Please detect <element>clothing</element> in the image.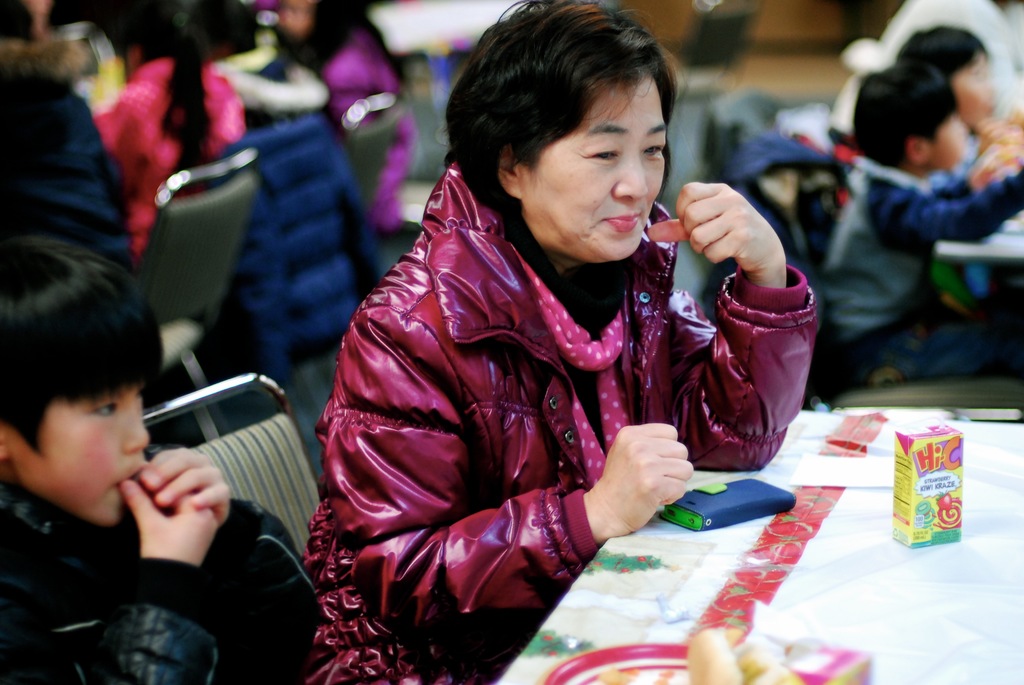
Rect(324, 22, 422, 230).
